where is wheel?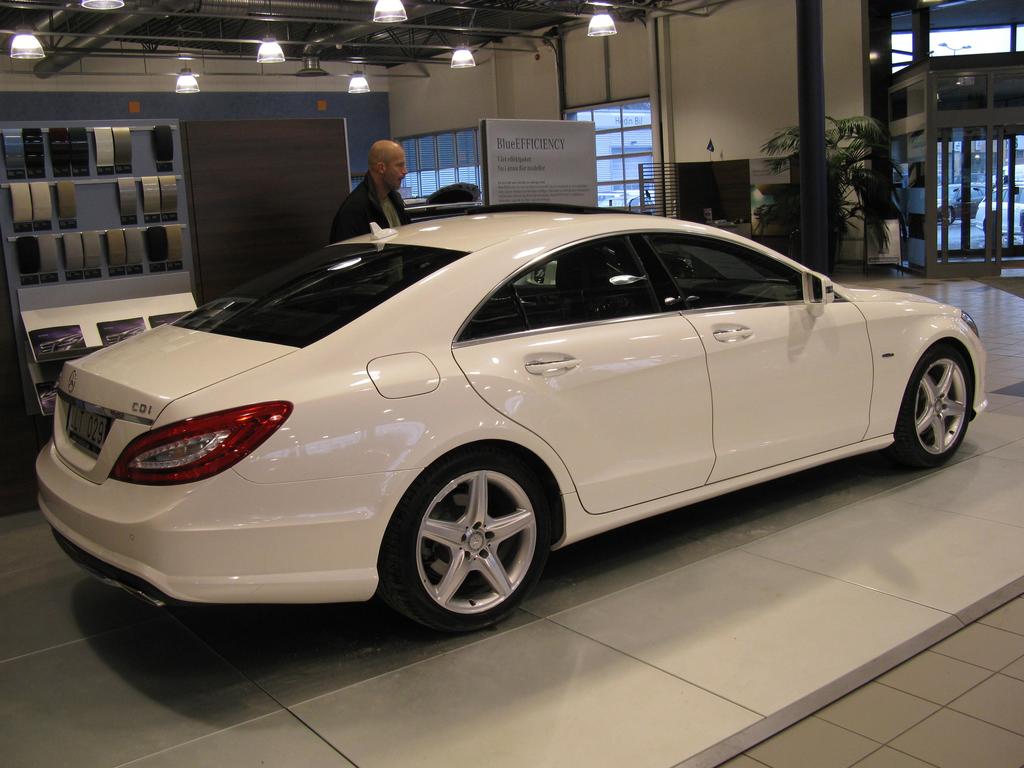
[891,346,973,463].
